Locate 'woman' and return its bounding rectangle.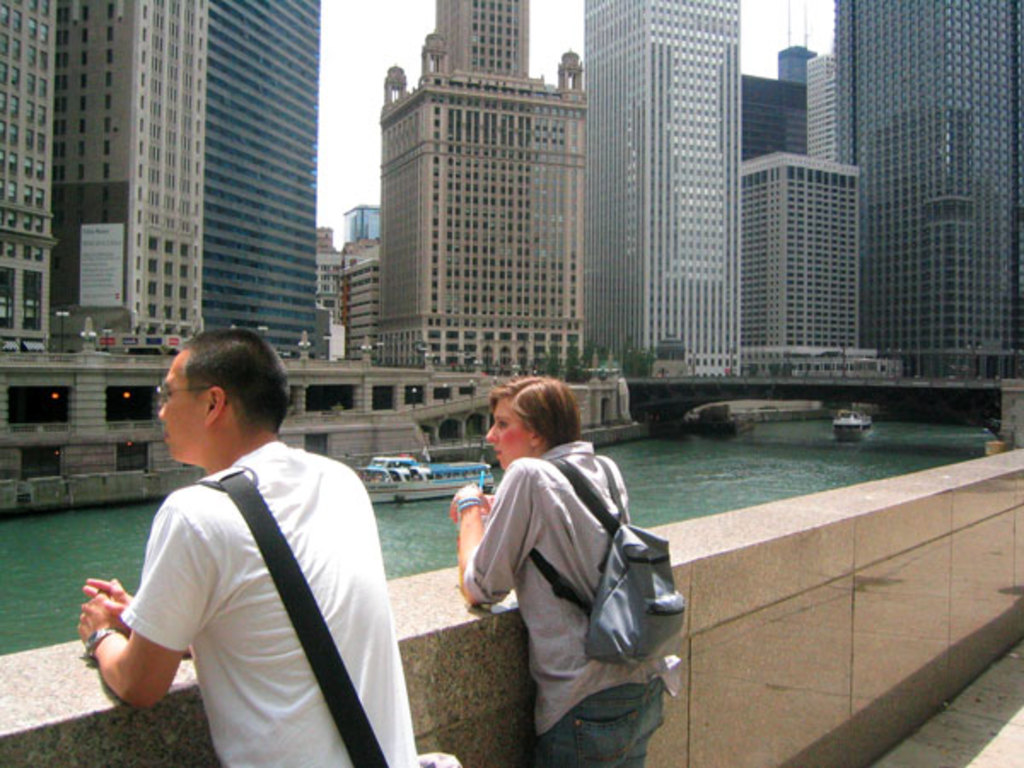
(454,358,679,767).
